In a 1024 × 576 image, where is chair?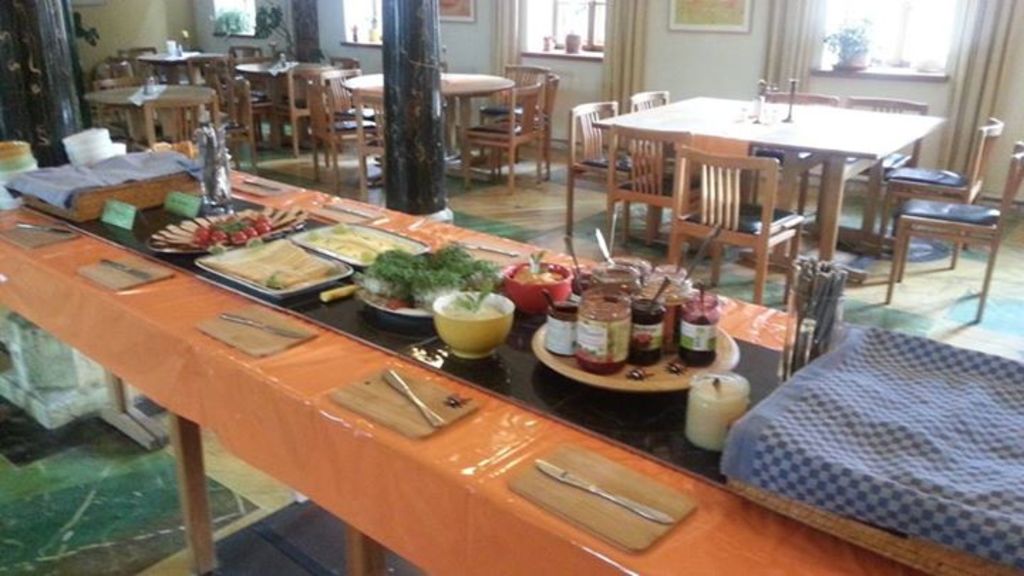
detection(603, 119, 731, 265).
